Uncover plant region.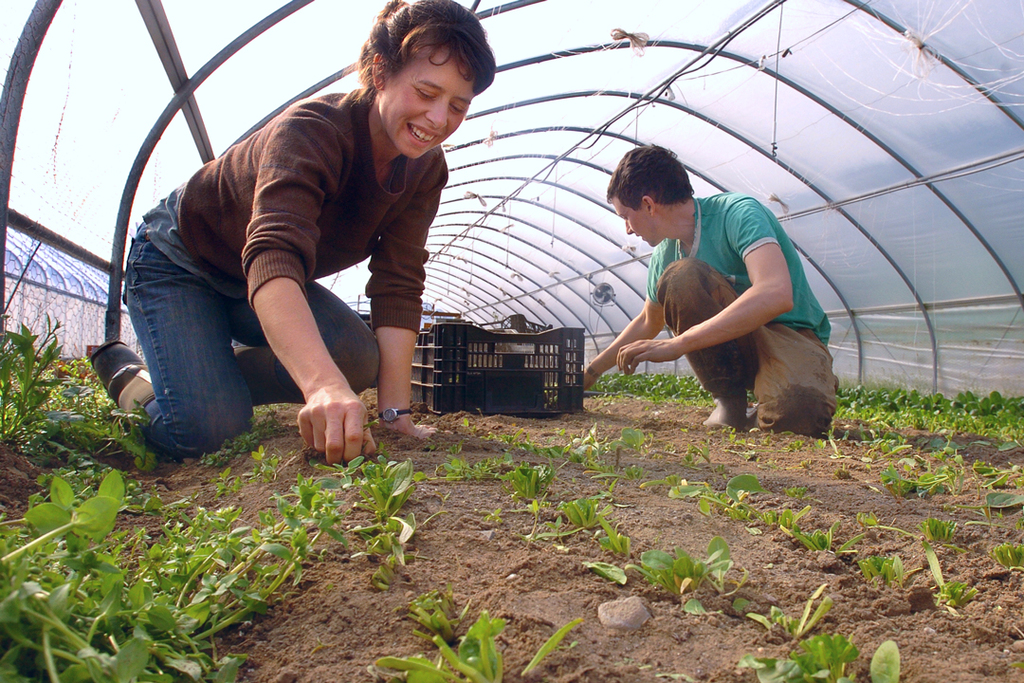
Uncovered: [x1=599, y1=420, x2=639, y2=478].
